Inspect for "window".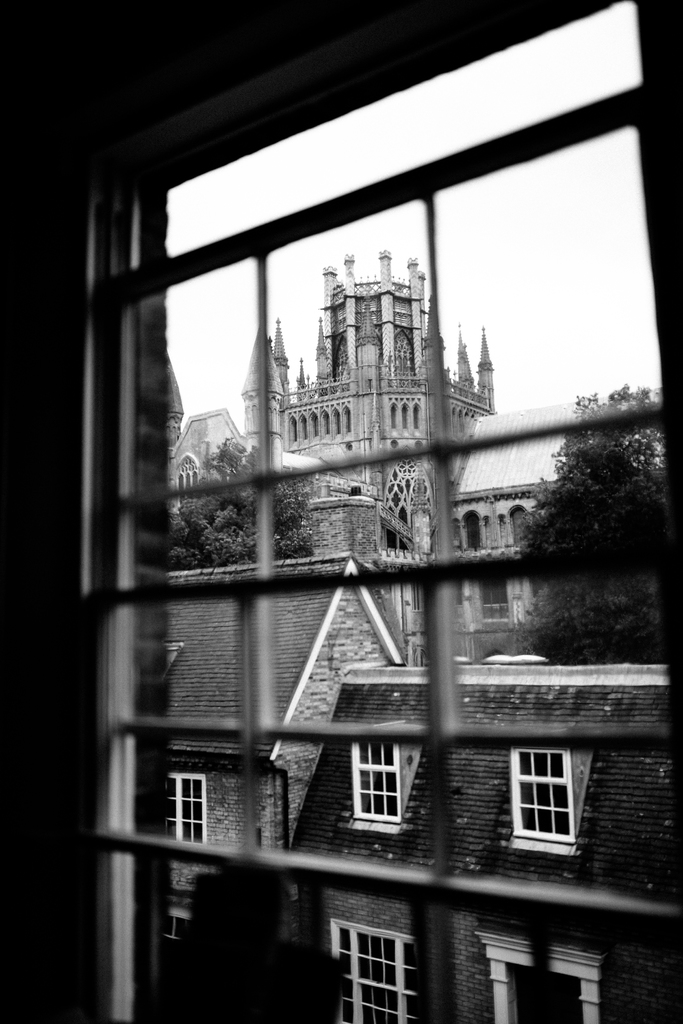
Inspection: x1=160 y1=771 x2=206 y2=849.
